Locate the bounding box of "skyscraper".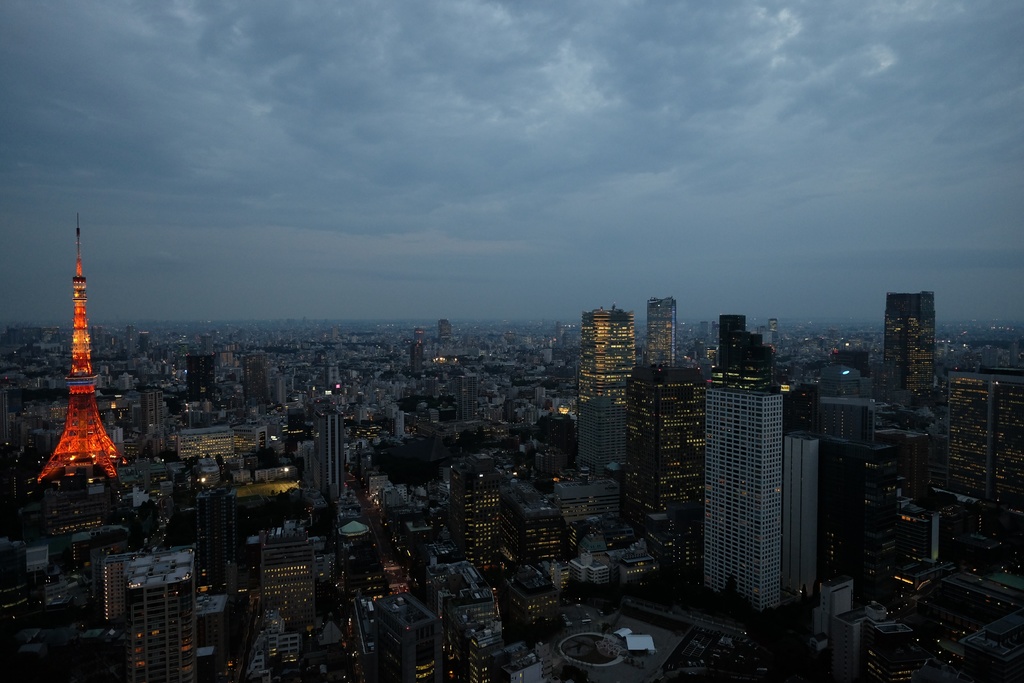
Bounding box: x1=321 y1=406 x2=354 y2=504.
